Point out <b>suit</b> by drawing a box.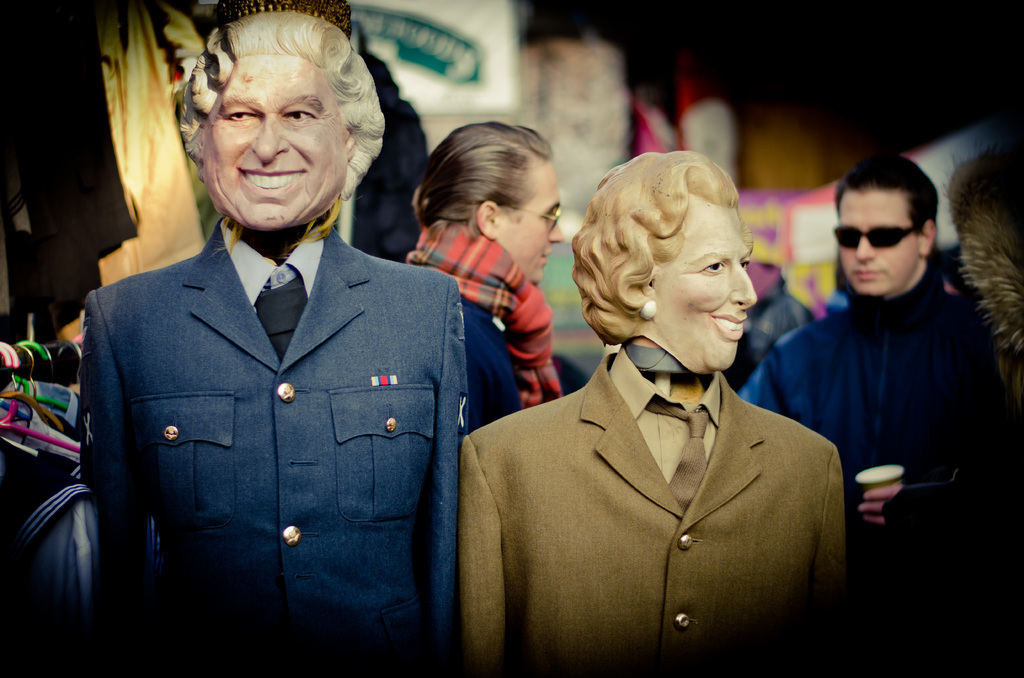
[x1=92, y1=225, x2=470, y2=677].
